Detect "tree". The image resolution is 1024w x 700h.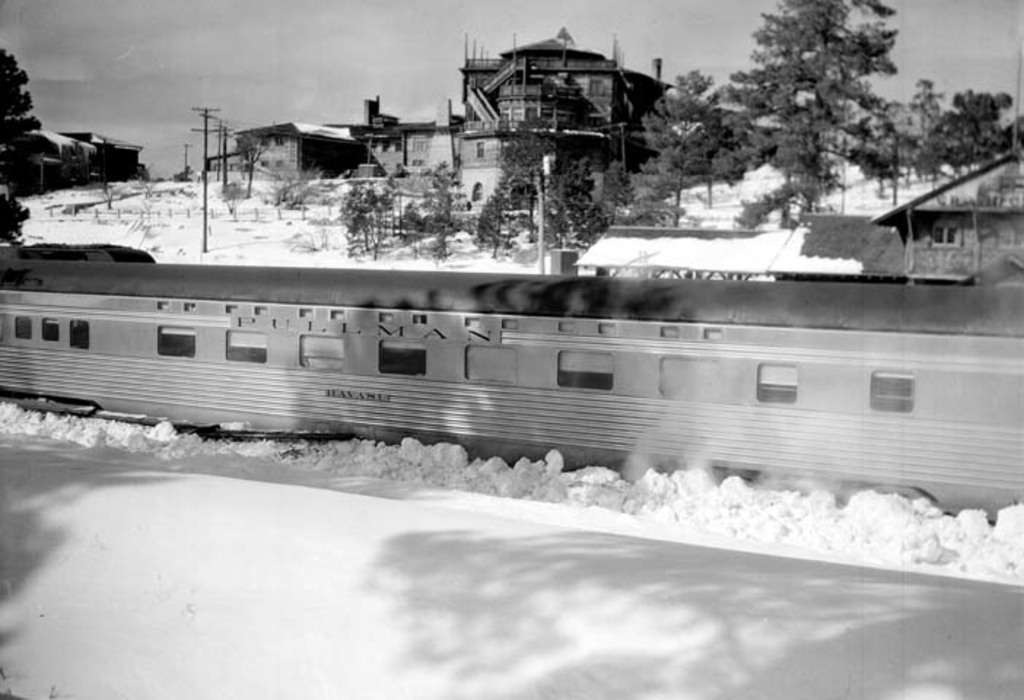
(x1=890, y1=77, x2=1023, y2=172).
